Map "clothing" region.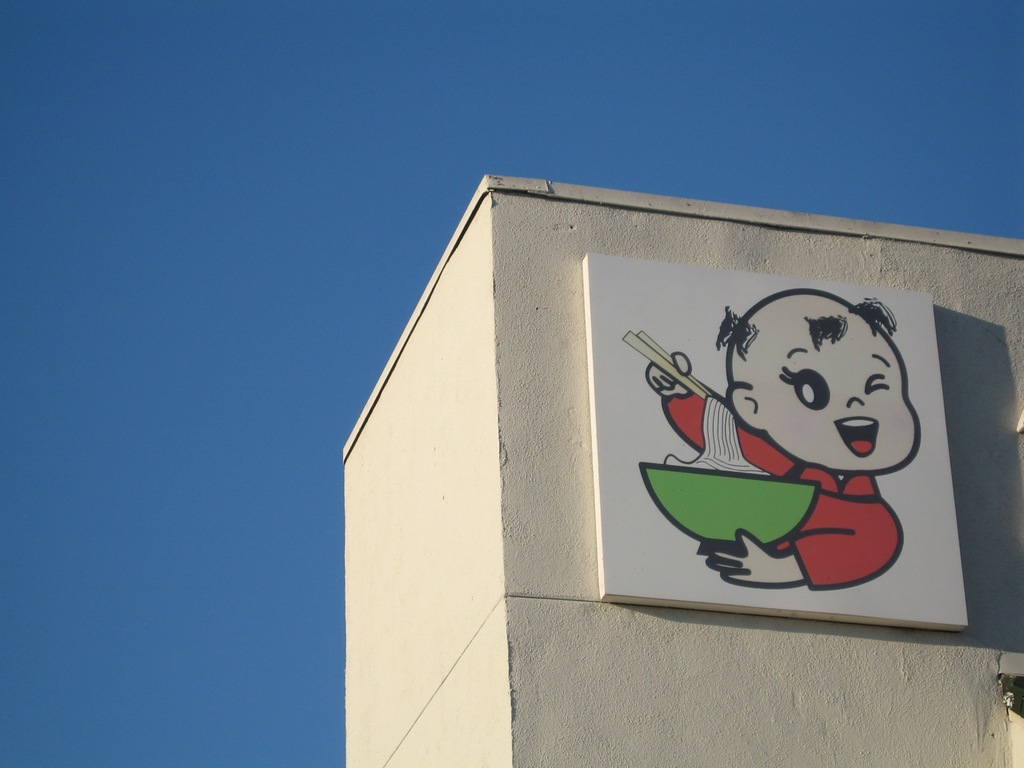
Mapped to 659 387 899 592.
